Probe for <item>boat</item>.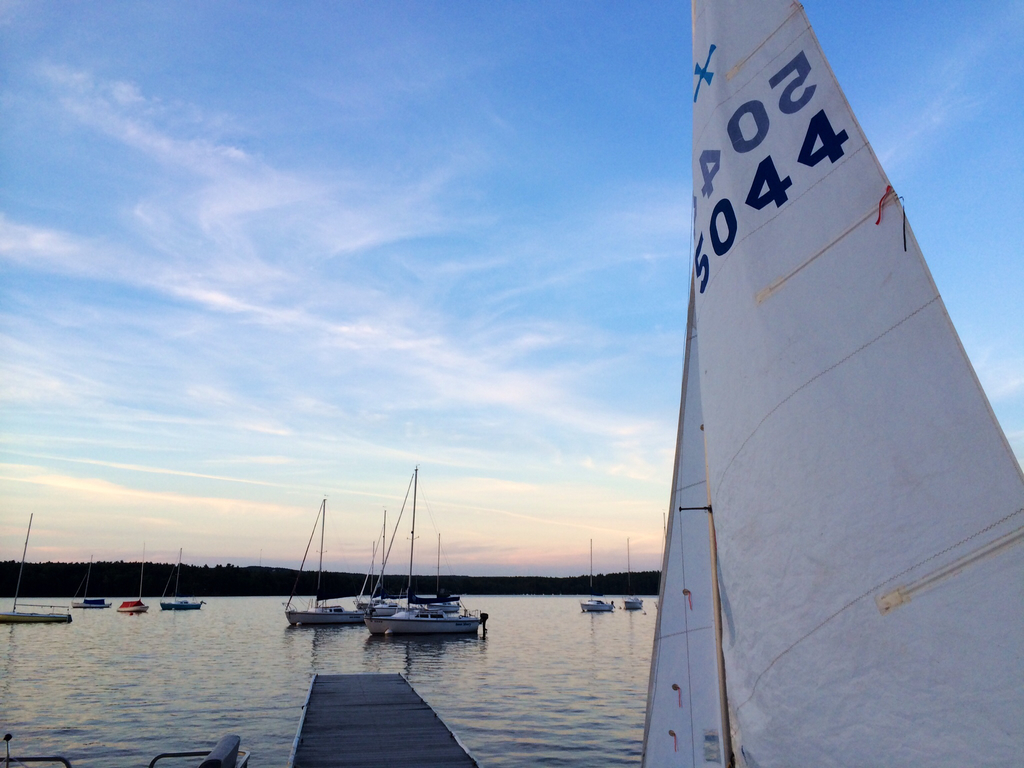
Probe result: x1=622 y1=535 x2=648 y2=611.
